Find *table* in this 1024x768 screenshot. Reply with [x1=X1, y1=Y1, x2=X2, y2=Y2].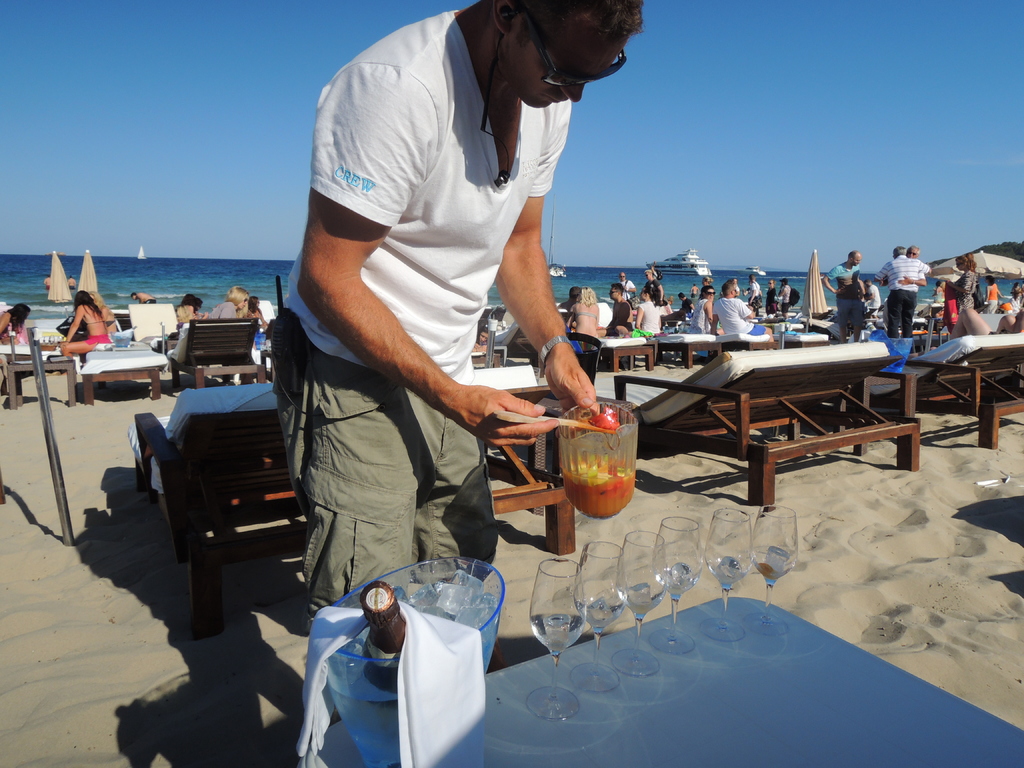
[x1=0, y1=348, x2=74, y2=403].
